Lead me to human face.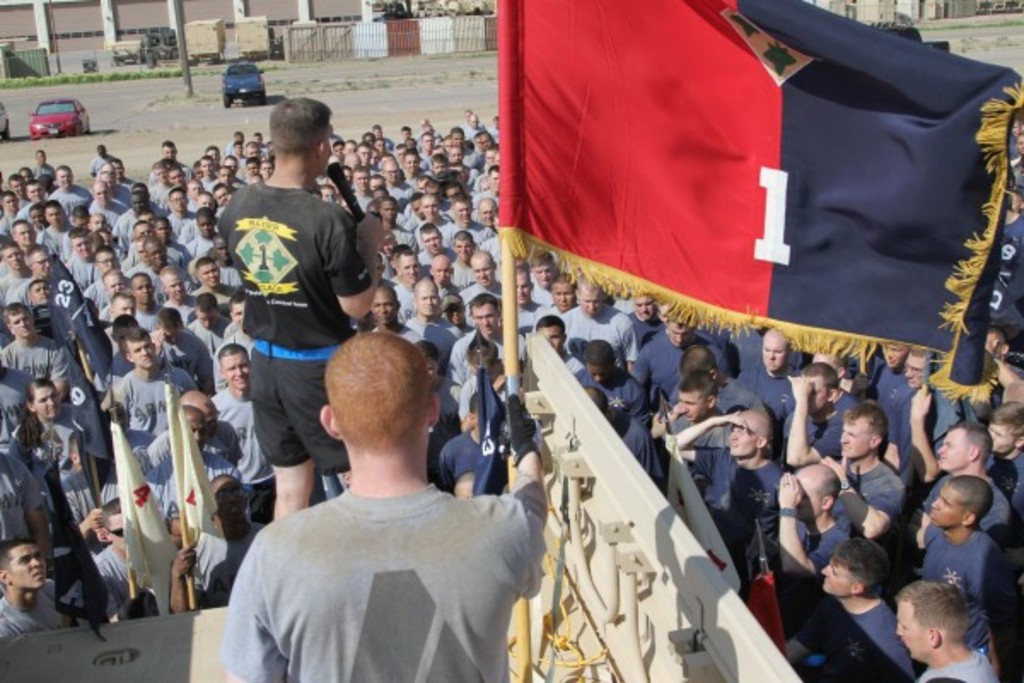
Lead to region(466, 253, 500, 289).
